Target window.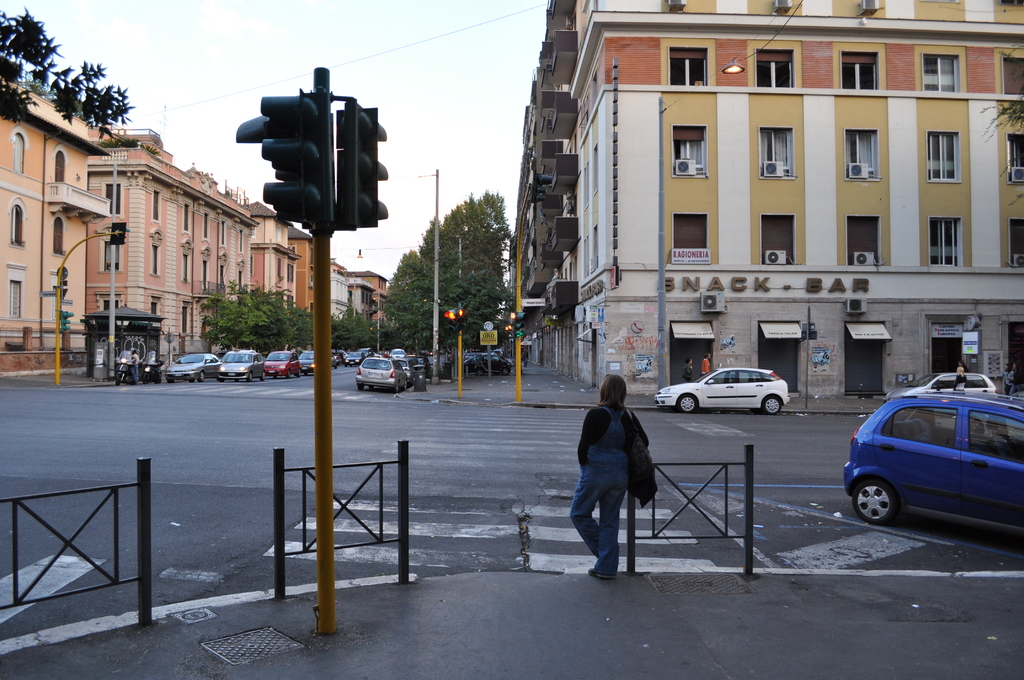
Target region: locate(845, 50, 884, 93).
